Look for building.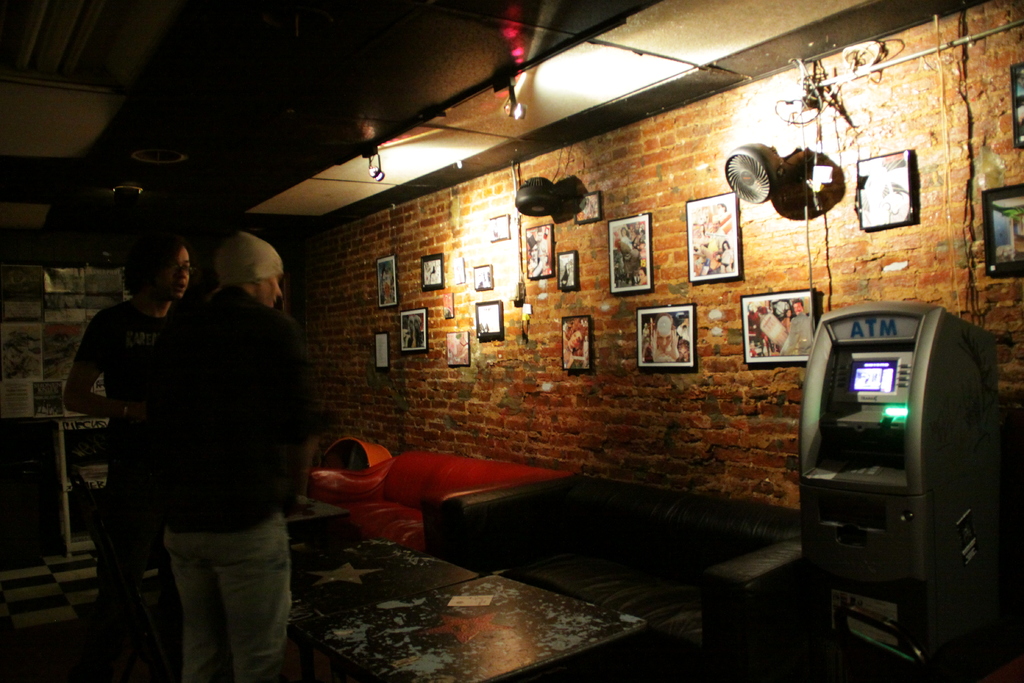
Found: 0 0 1023 682.
